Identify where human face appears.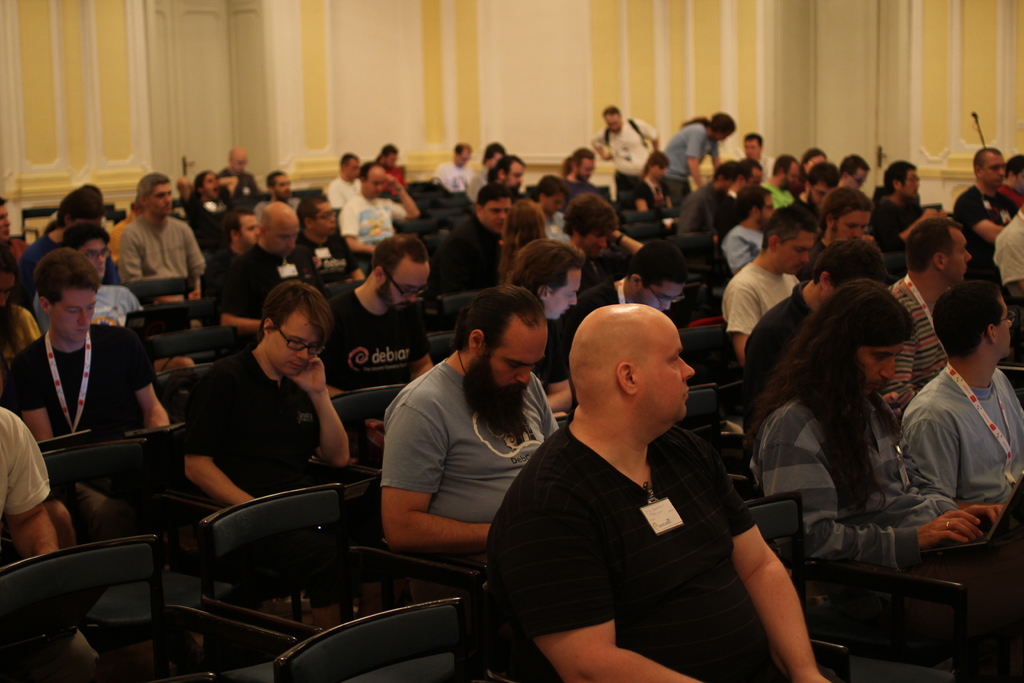
Appears at Rect(833, 211, 867, 240).
